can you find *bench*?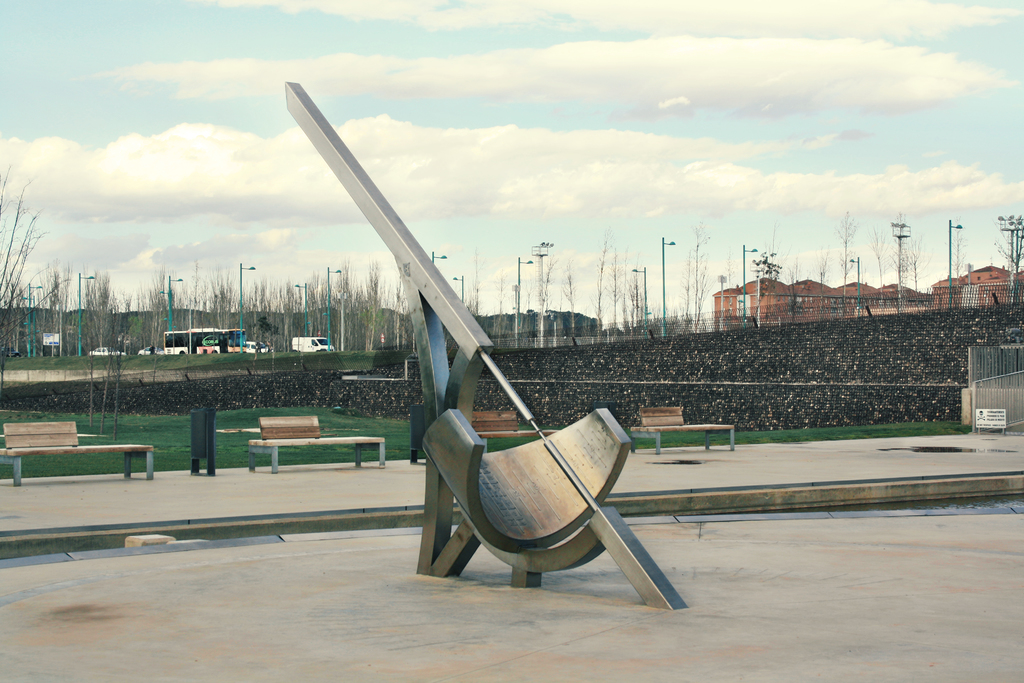
Yes, bounding box: 0, 418, 161, 483.
